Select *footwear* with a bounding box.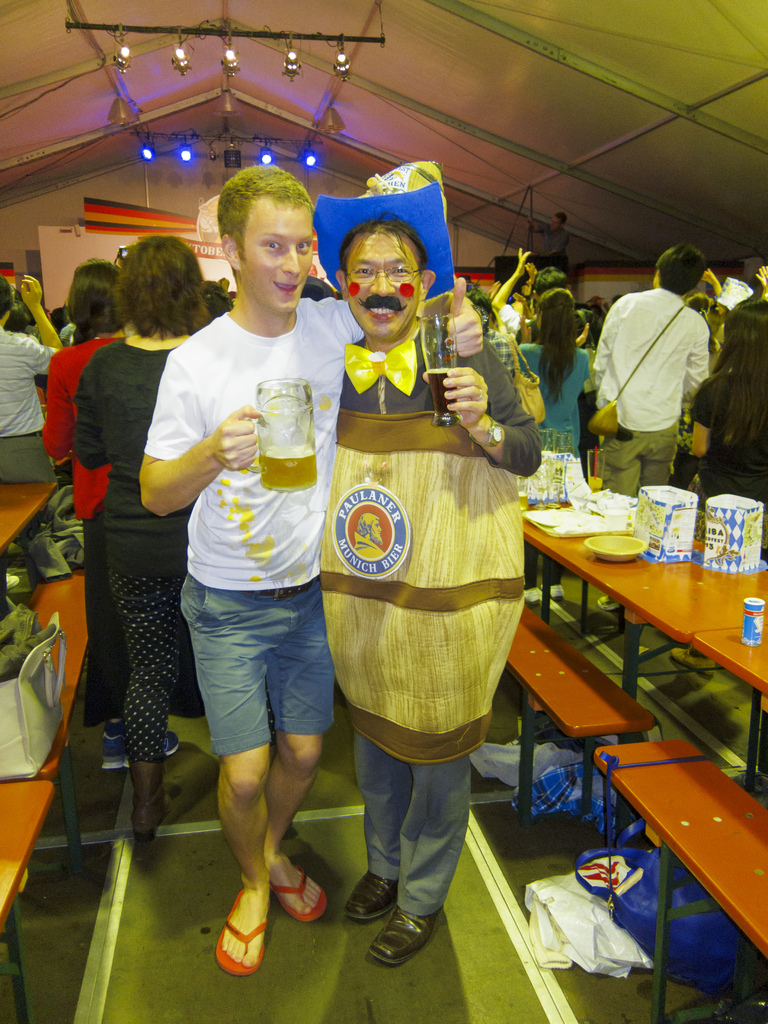
rect(95, 722, 127, 769).
